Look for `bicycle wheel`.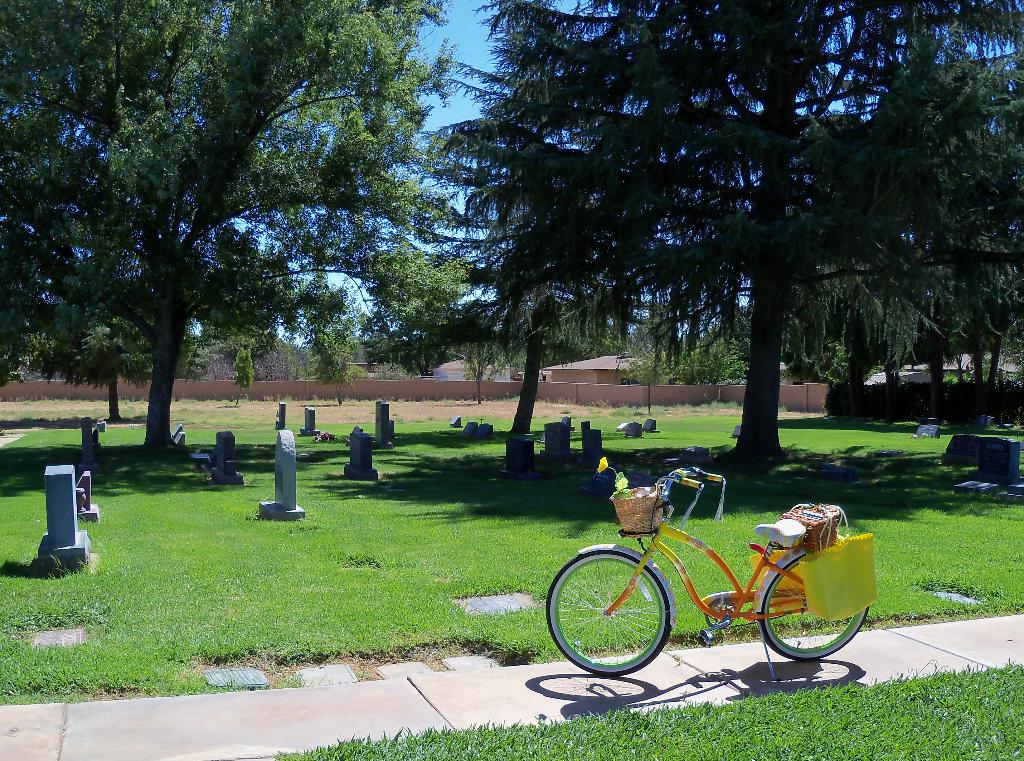
Found: [x1=564, y1=555, x2=691, y2=687].
